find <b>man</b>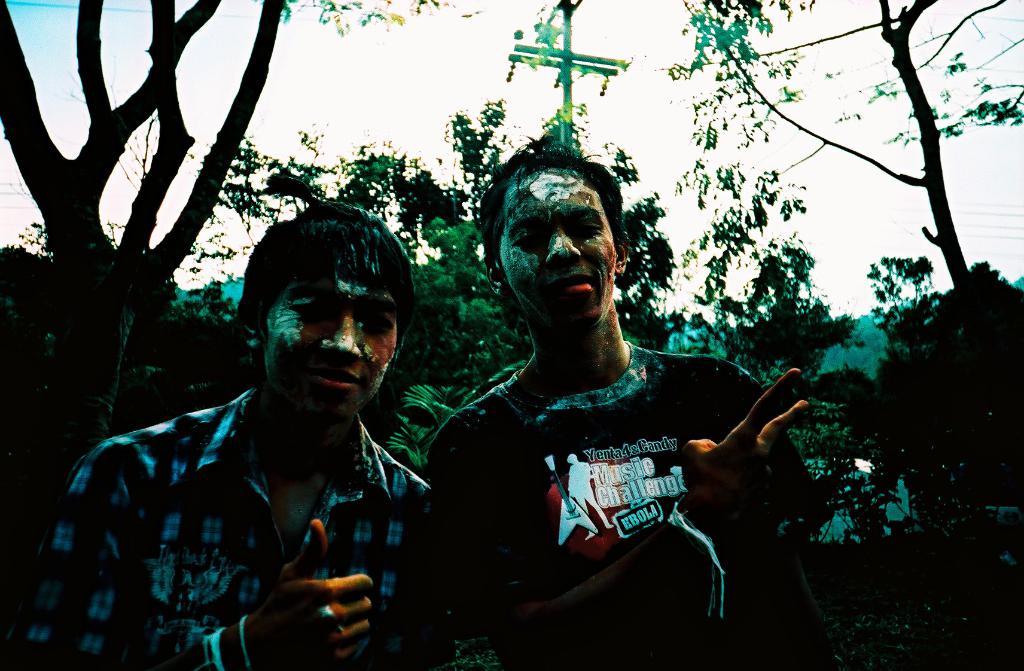
detection(422, 140, 847, 670)
